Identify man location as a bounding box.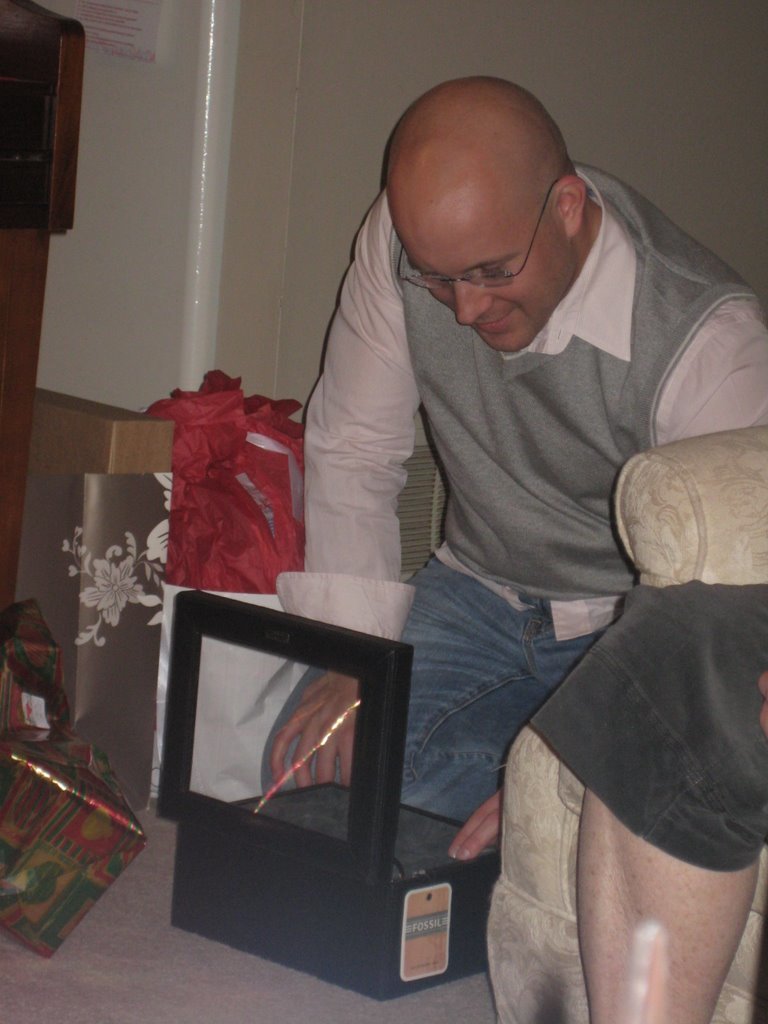
[x1=265, y1=117, x2=745, y2=962].
